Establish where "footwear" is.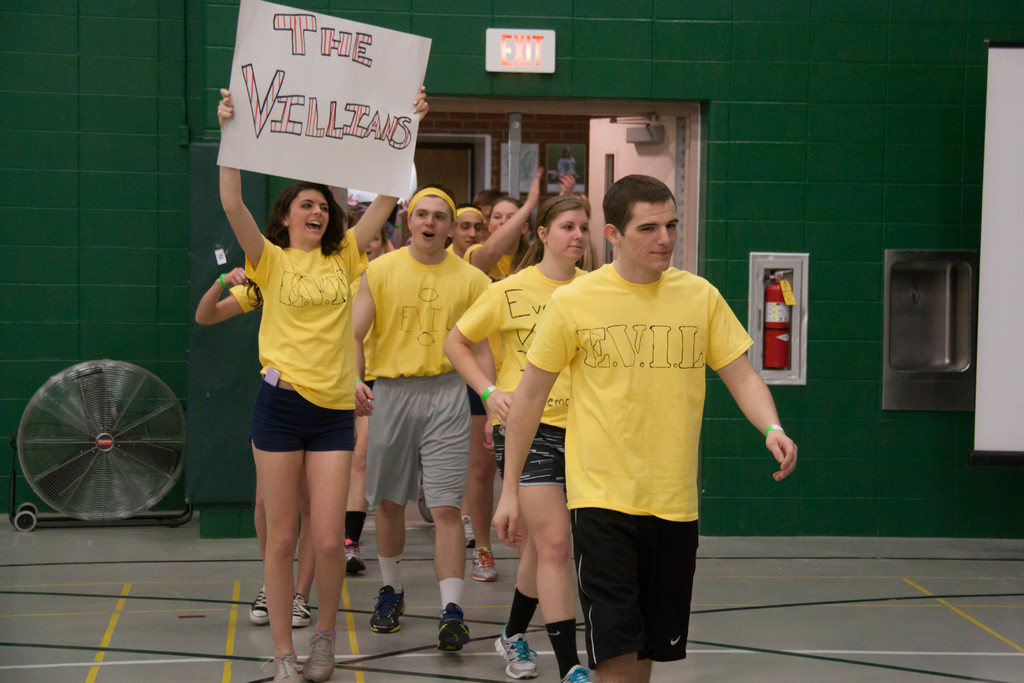
Established at {"left": 345, "top": 537, "right": 367, "bottom": 570}.
